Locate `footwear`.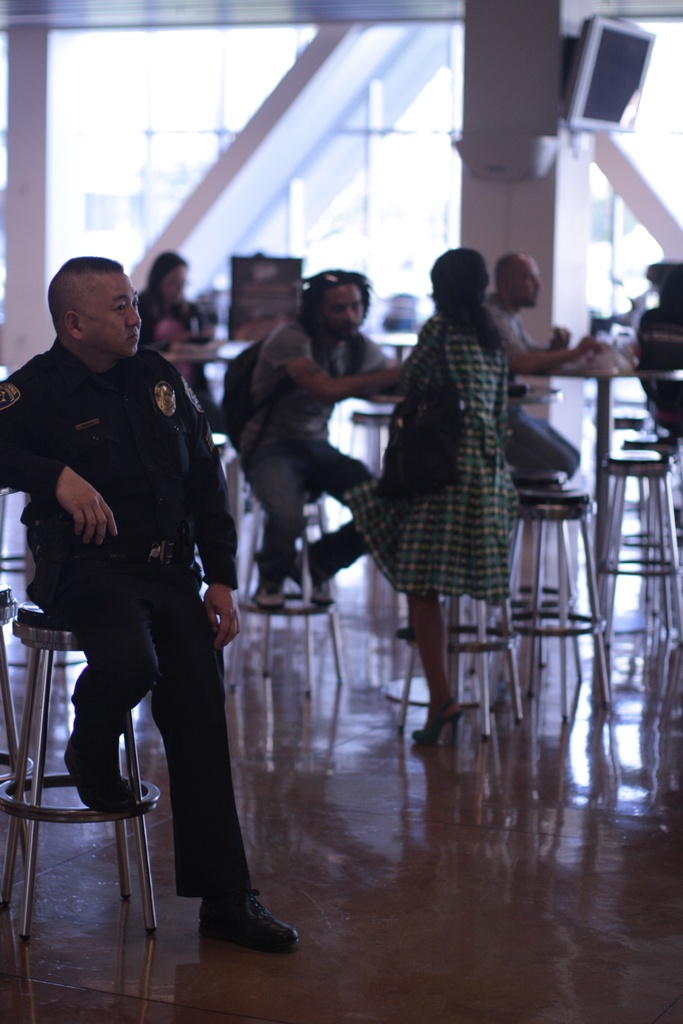
Bounding box: (415,697,462,751).
